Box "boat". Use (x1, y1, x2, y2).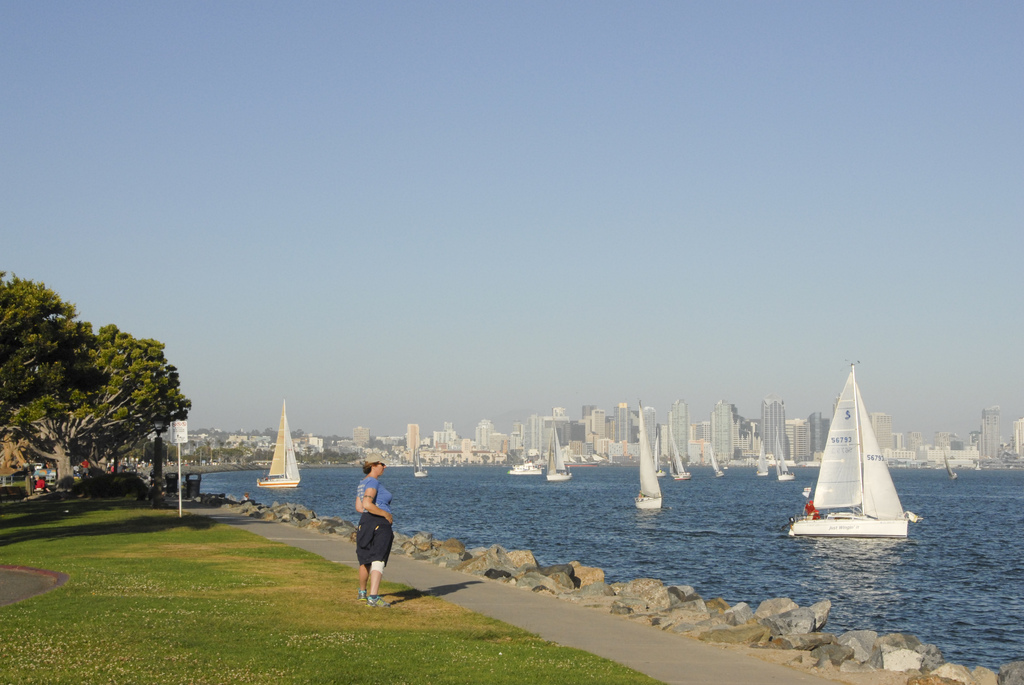
(257, 402, 301, 489).
